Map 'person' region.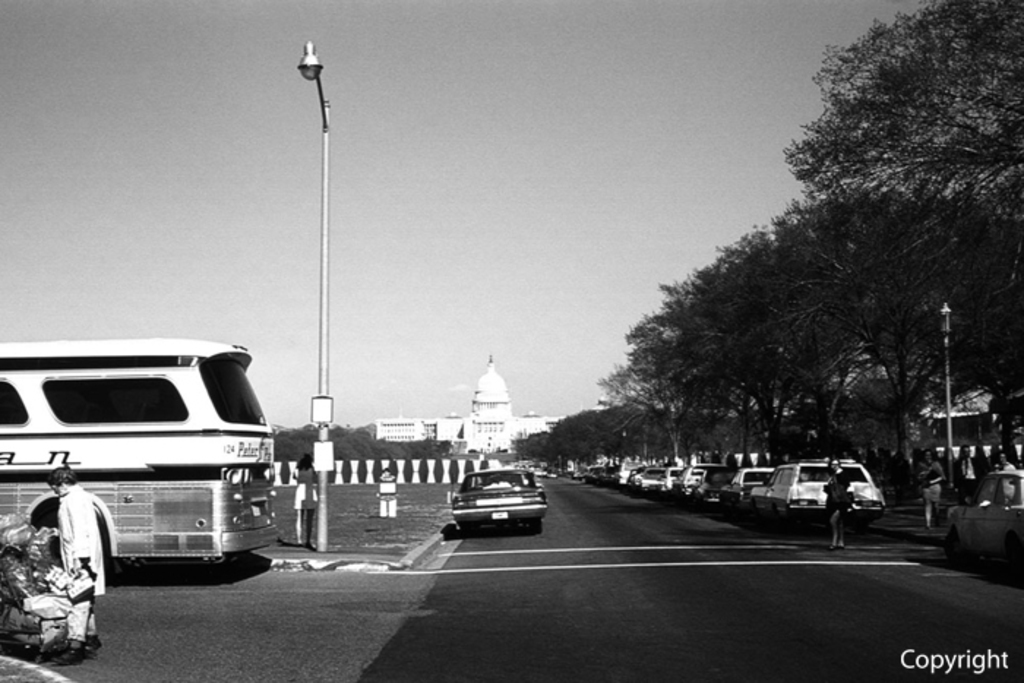
Mapped to select_region(287, 449, 323, 538).
